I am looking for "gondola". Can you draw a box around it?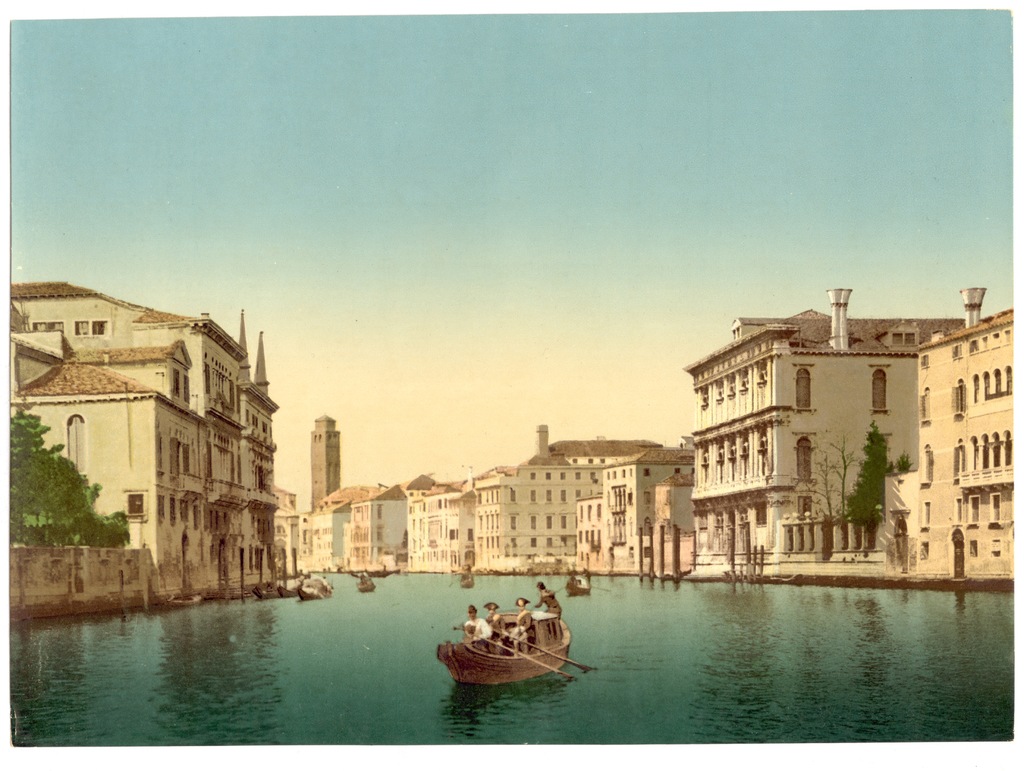
Sure, the bounding box is left=287, top=576, right=332, bottom=603.
